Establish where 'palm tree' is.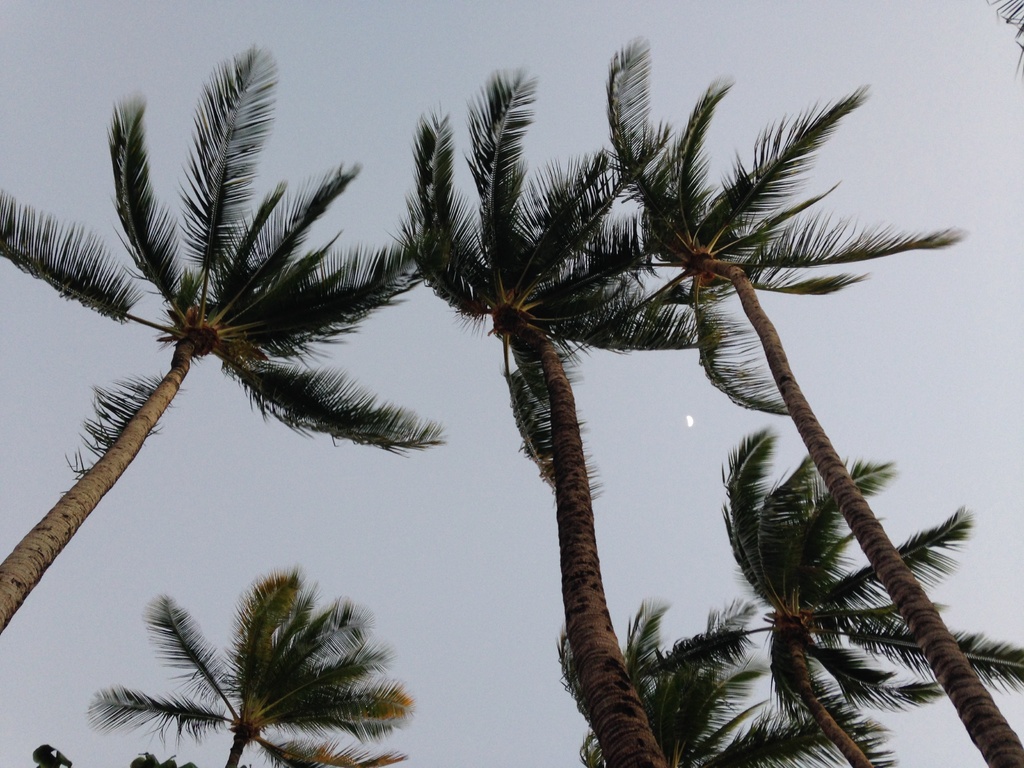
Established at [x1=93, y1=572, x2=410, y2=767].
